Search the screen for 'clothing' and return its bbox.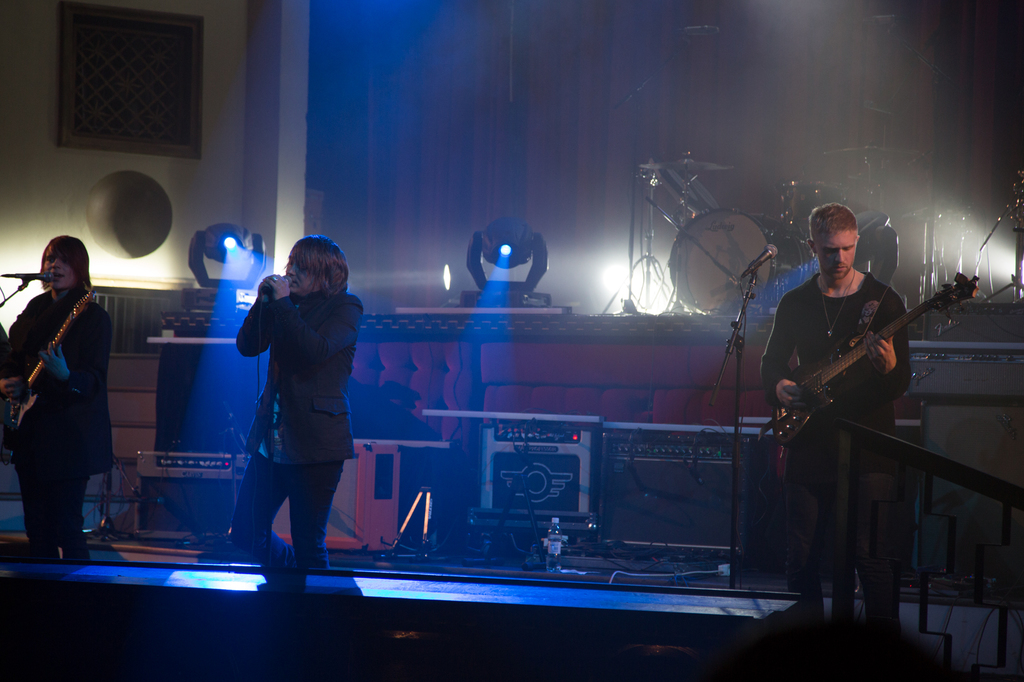
Found: left=230, top=288, right=366, bottom=578.
